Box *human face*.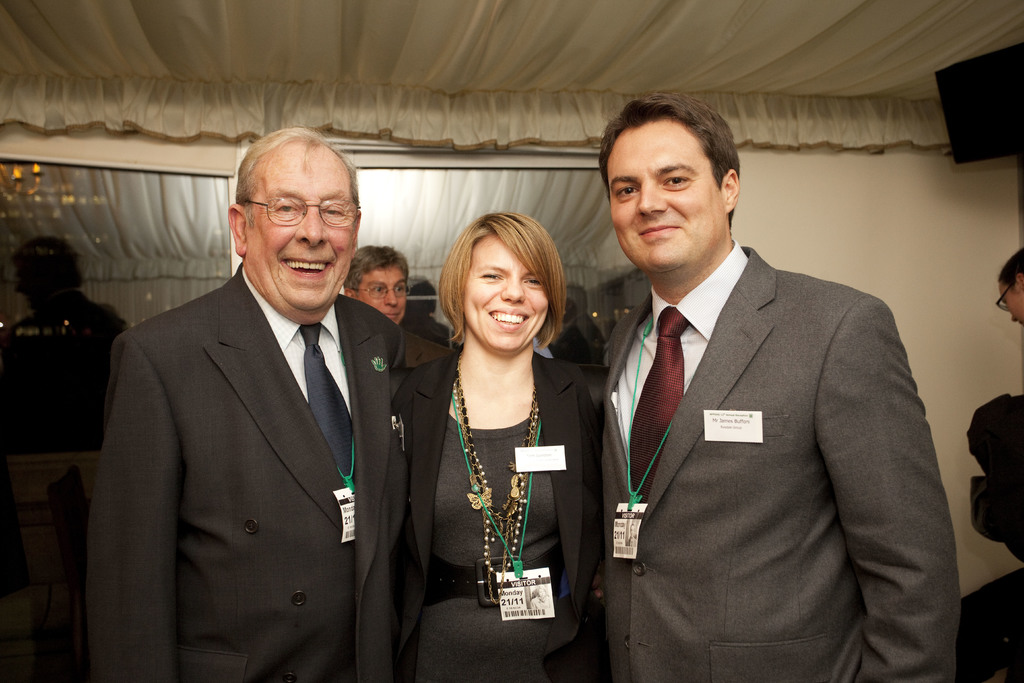
bbox=(451, 234, 553, 363).
